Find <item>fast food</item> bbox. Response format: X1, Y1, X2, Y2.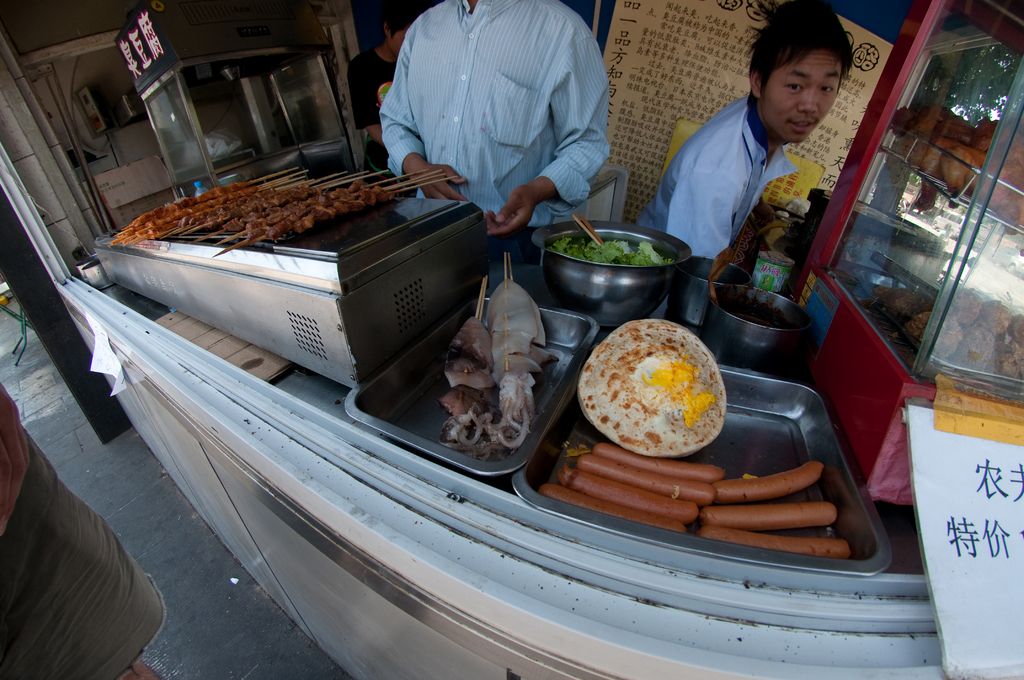
486, 280, 550, 444.
